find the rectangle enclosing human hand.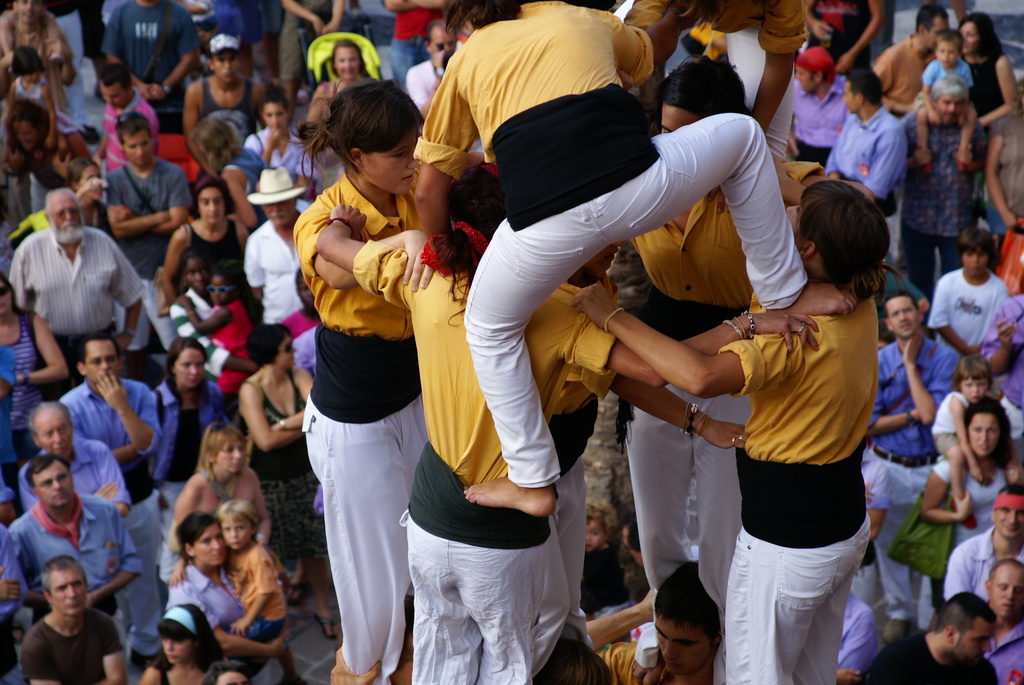
[929,109,942,126].
